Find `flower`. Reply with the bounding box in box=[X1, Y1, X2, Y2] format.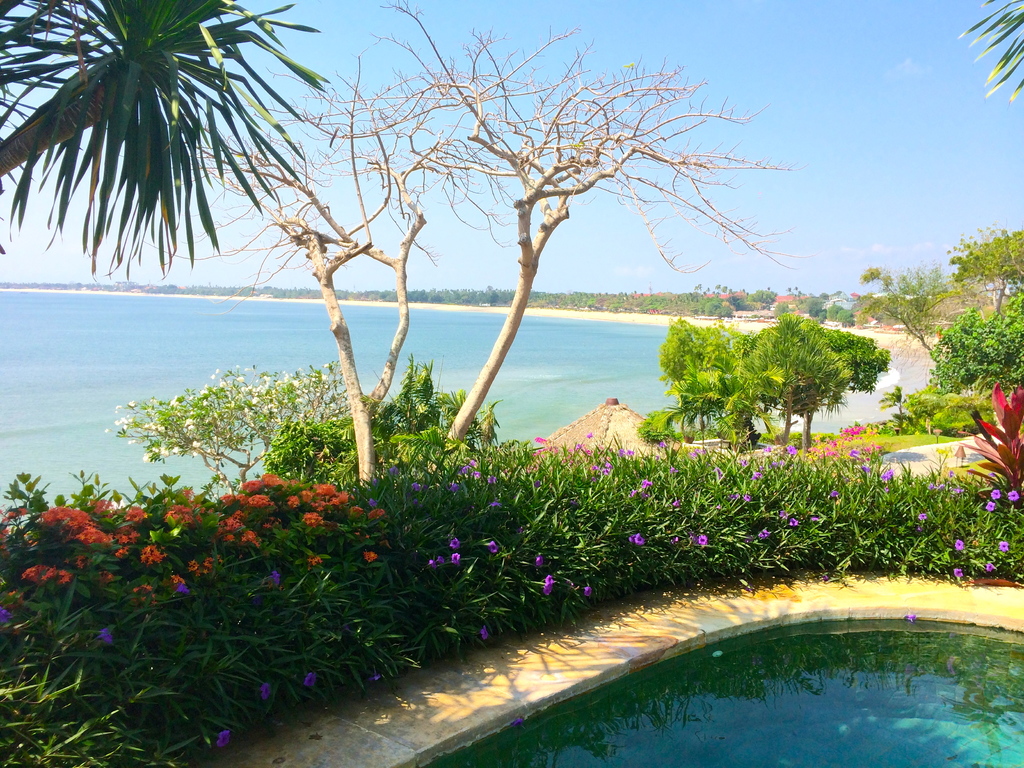
box=[262, 681, 270, 698].
